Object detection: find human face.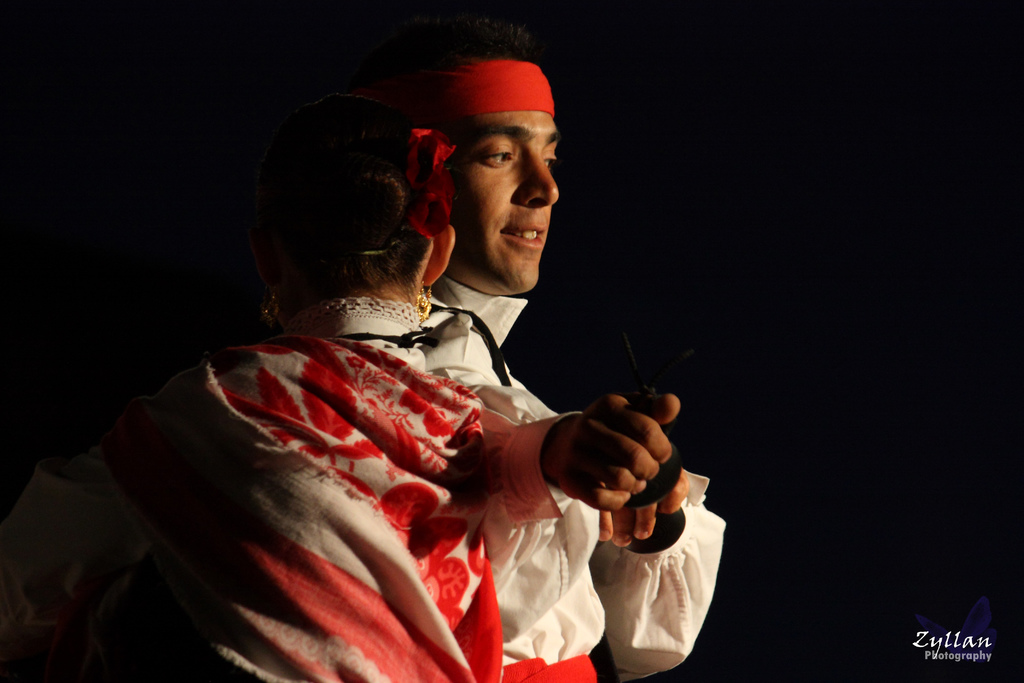
(455, 107, 561, 290).
